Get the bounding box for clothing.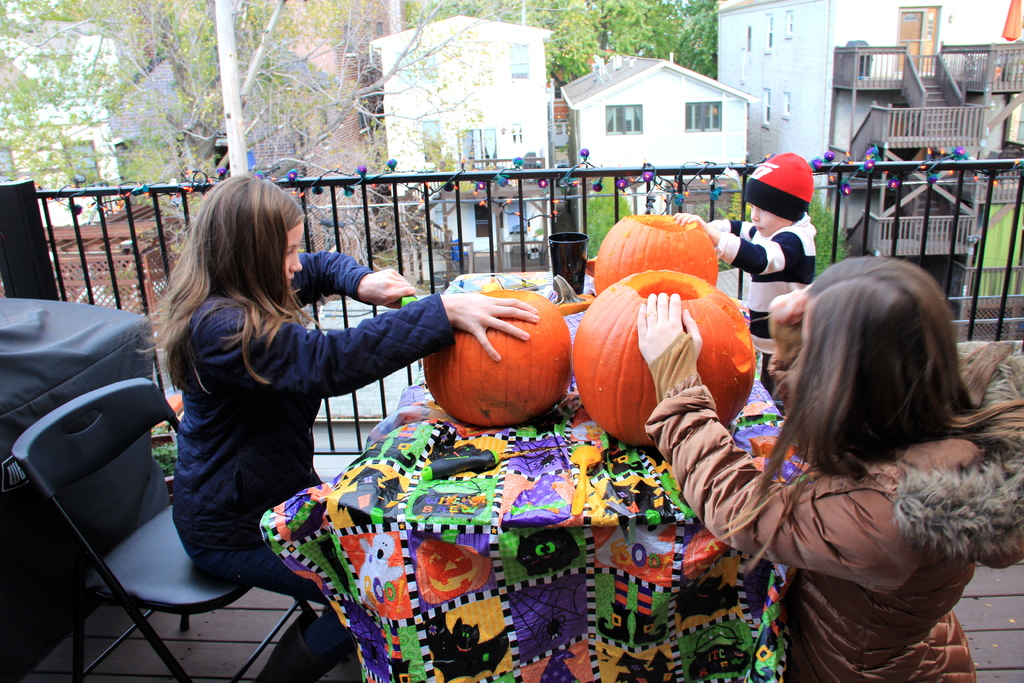
l=701, t=314, r=1007, b=646.
